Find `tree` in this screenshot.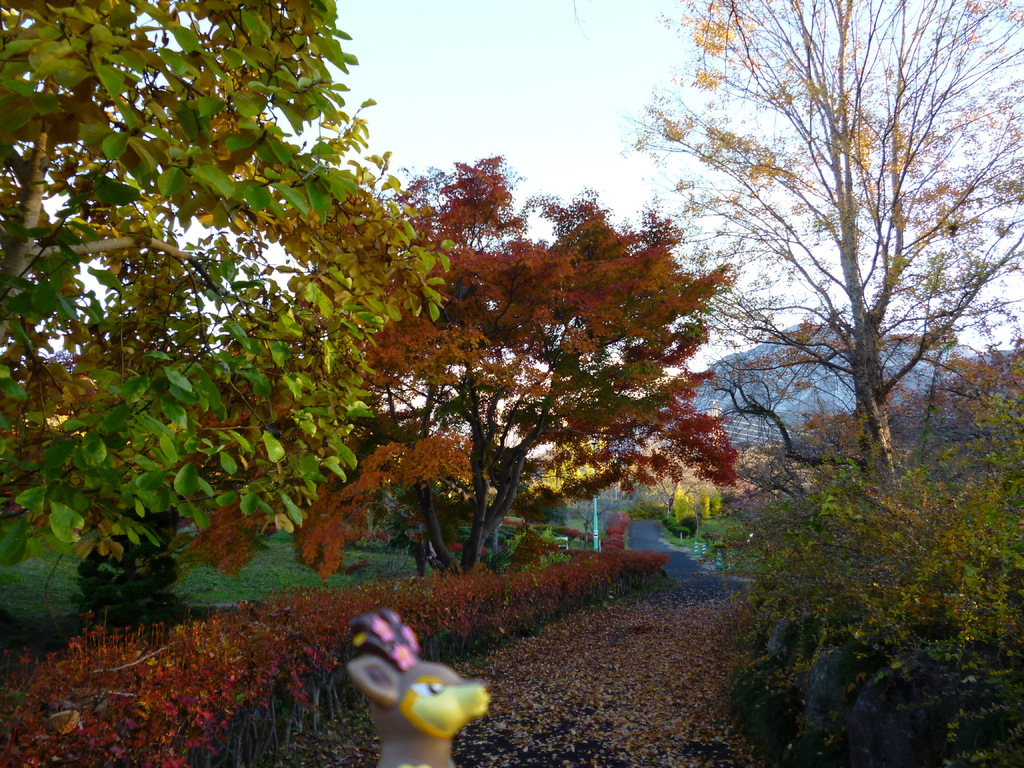
The bounding box for `tree` is 668/0/988/619.
